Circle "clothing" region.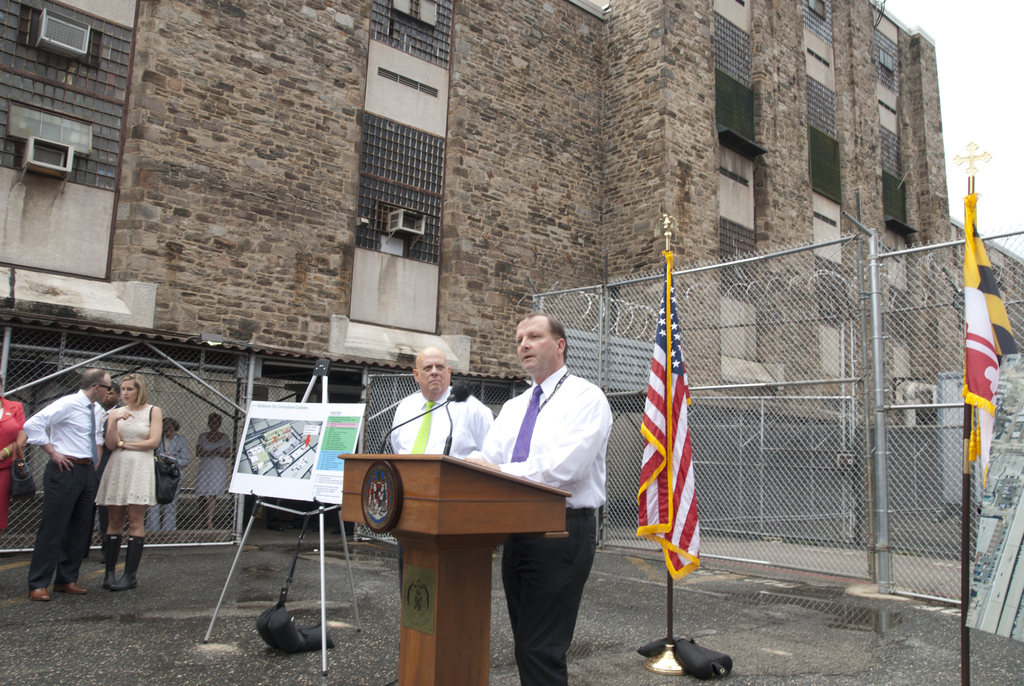
Region: <bbox>467, 363, 605, 685</bbox>.
